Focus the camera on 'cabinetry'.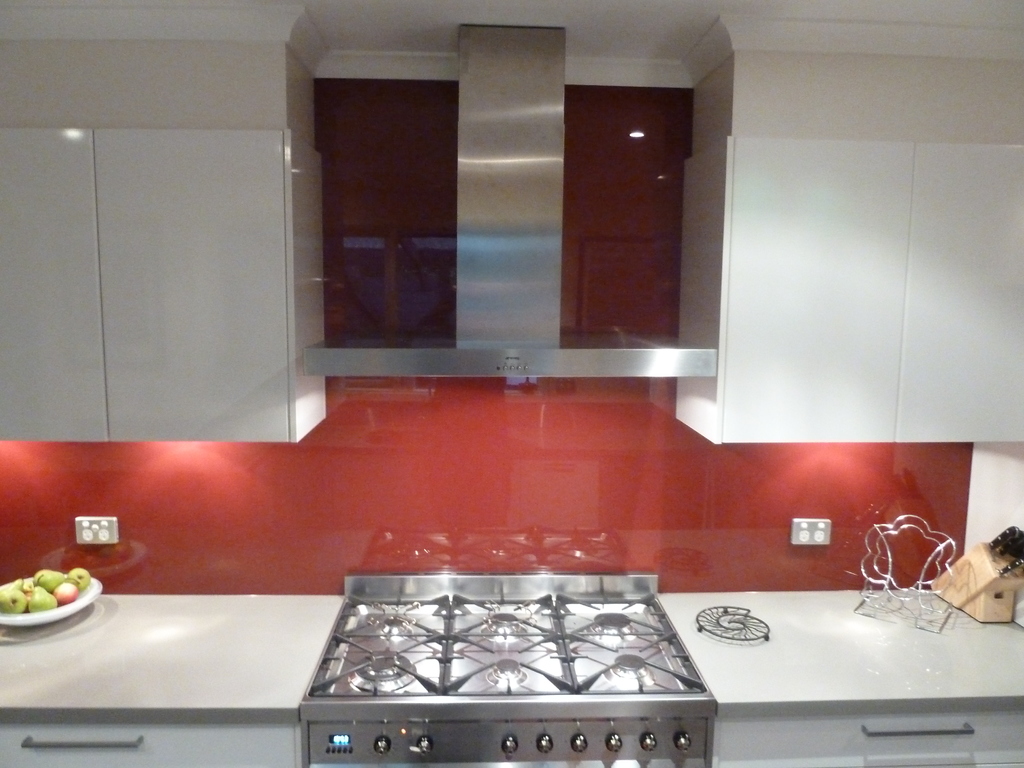
Focus region: <box>0,116,104,455</box>.
